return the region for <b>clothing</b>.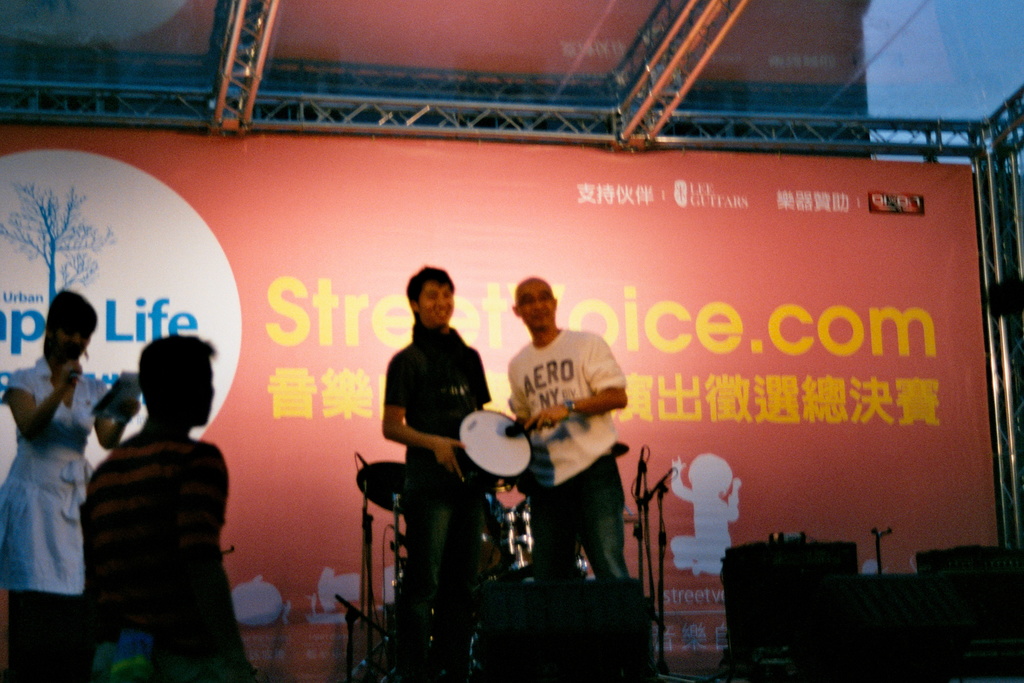
(377,314,491,682).
